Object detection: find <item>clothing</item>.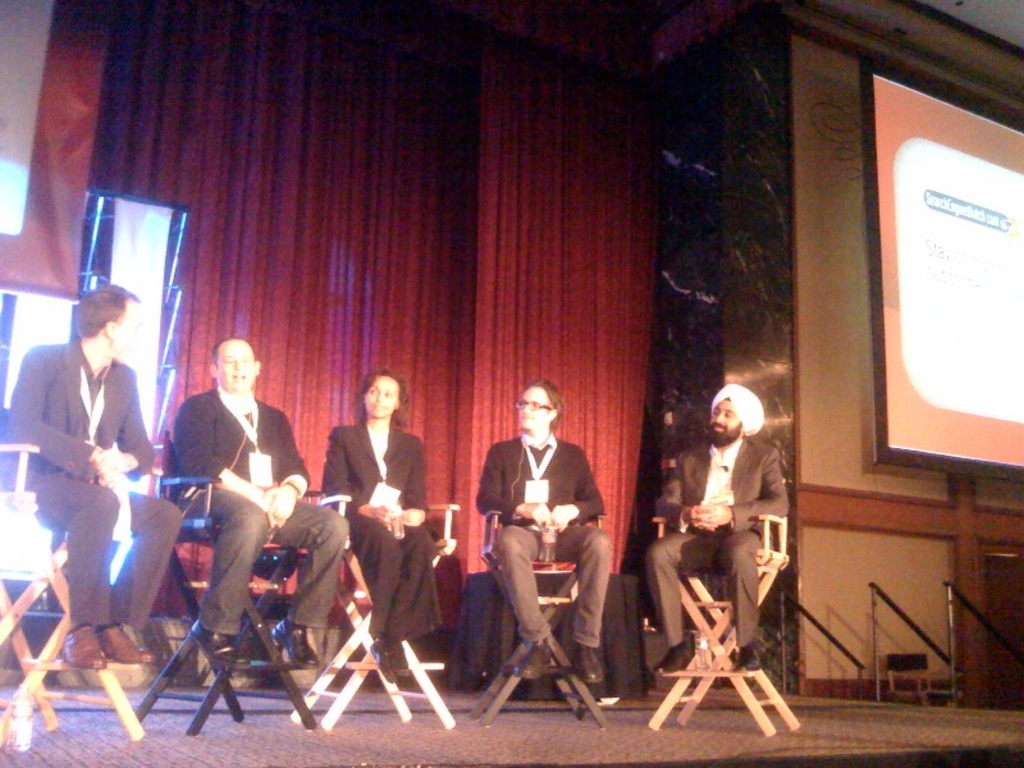
l=172, t=388, r=332, b=634.
